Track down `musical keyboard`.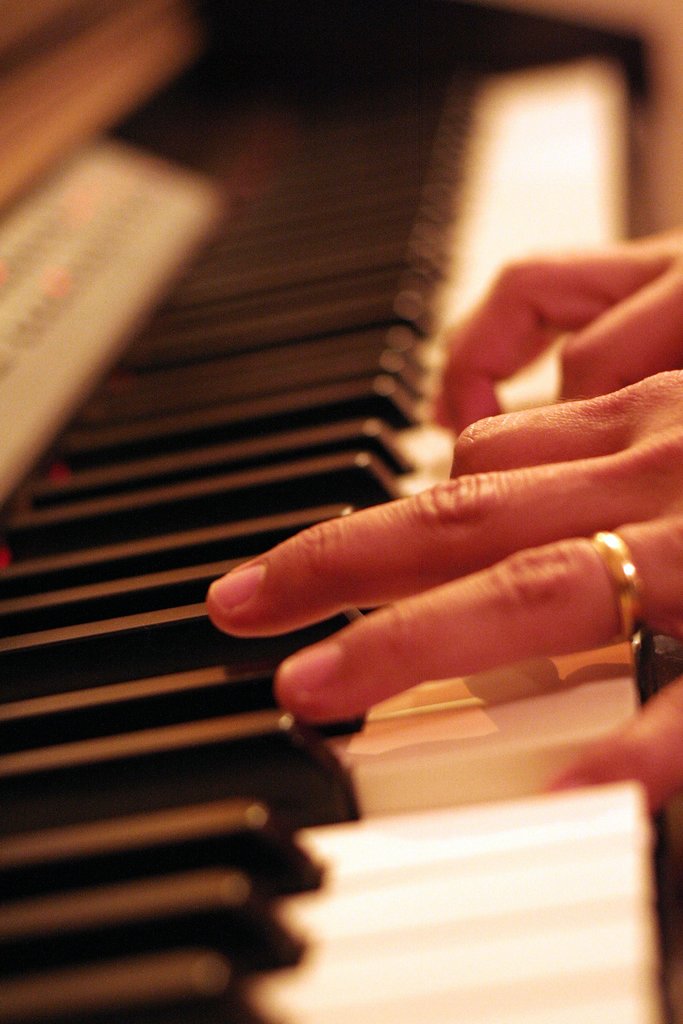
Tracked to (0, 52, 680, 1023).
